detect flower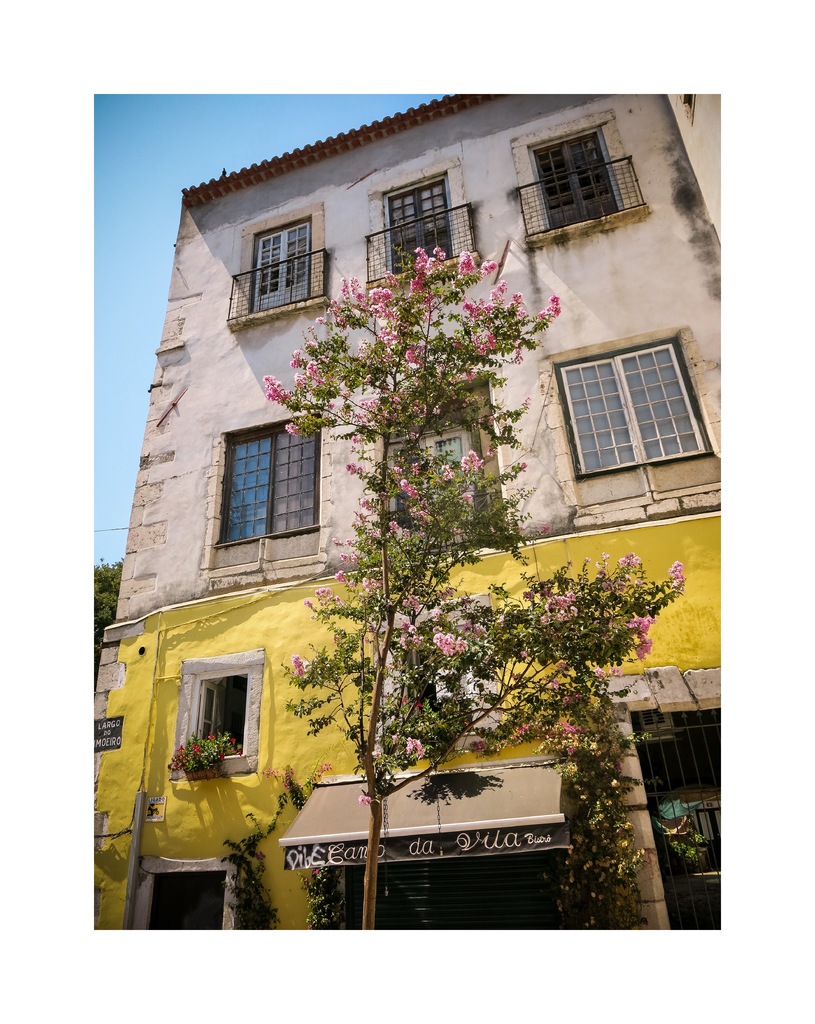
bbox=[217, 751, 225, 760]
